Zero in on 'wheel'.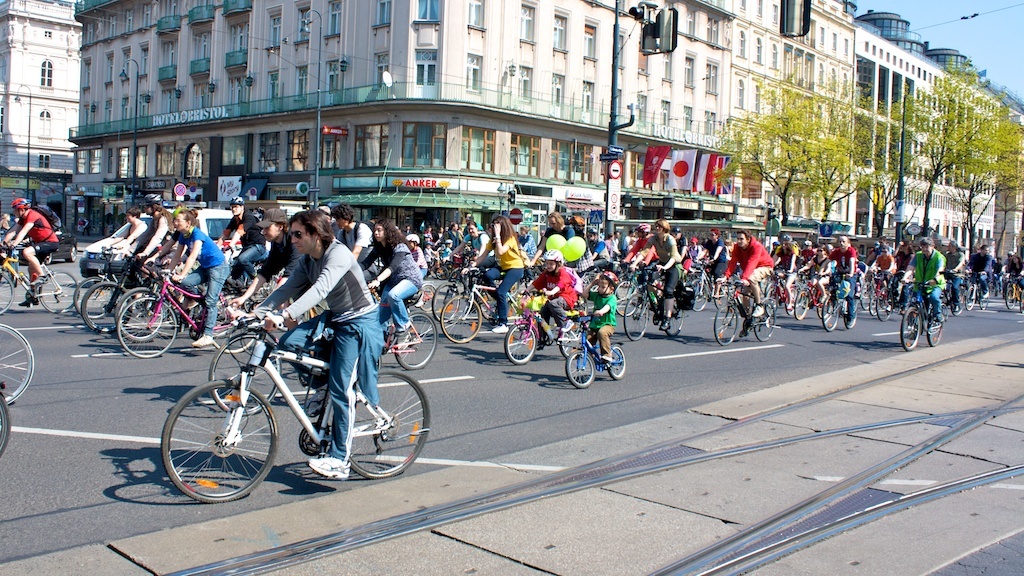
Zeroed in: locate(114, 288, 164, 342).
